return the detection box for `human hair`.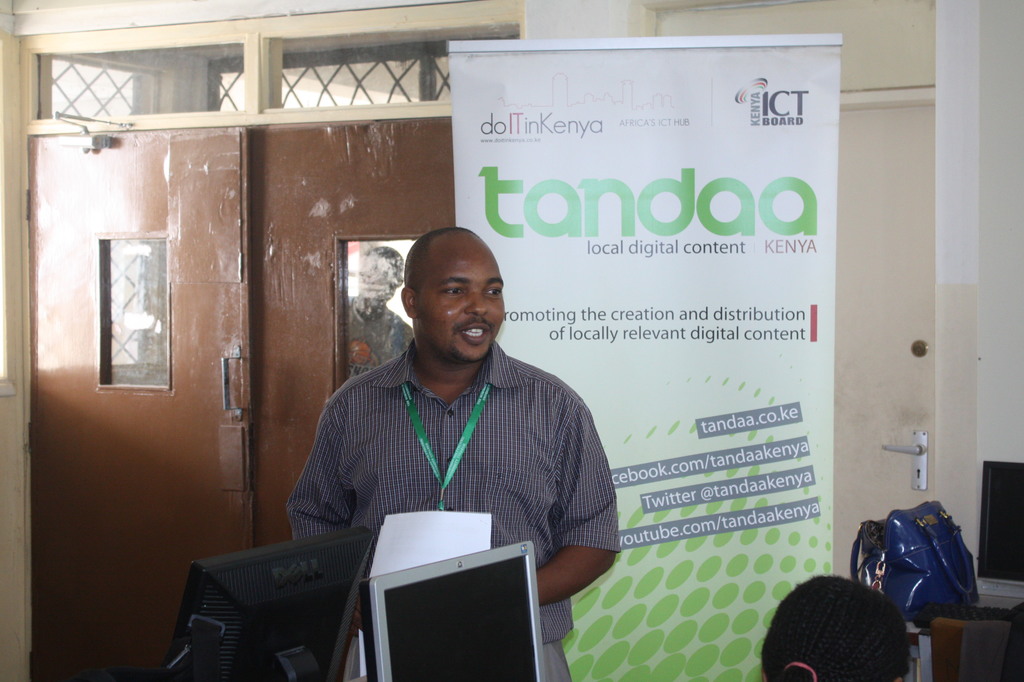
(left=795, top=592, right=912, bottom=674).
